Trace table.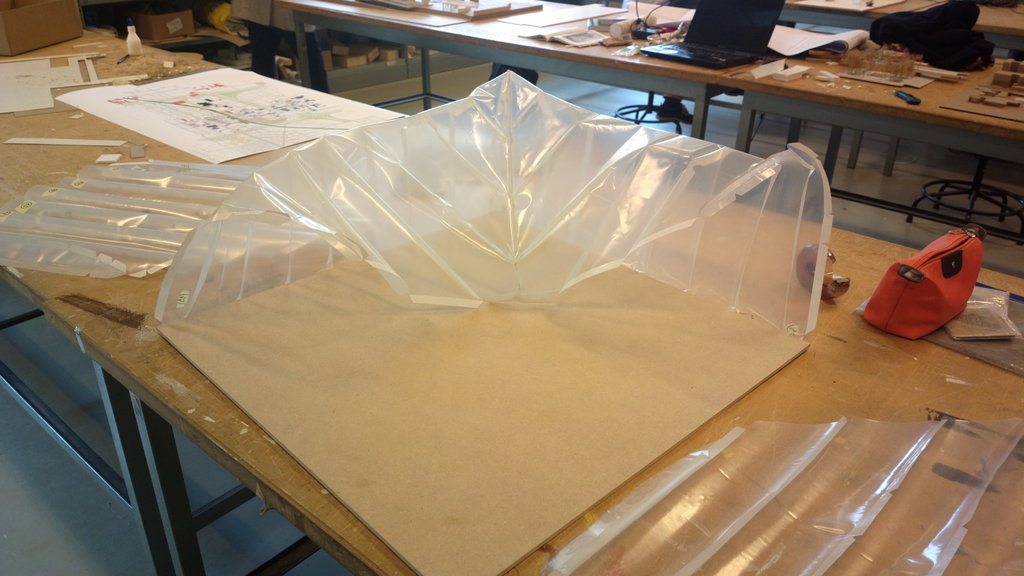
Traced to pyautogui.locateOnScreen(45, 143, 1023, 575).
